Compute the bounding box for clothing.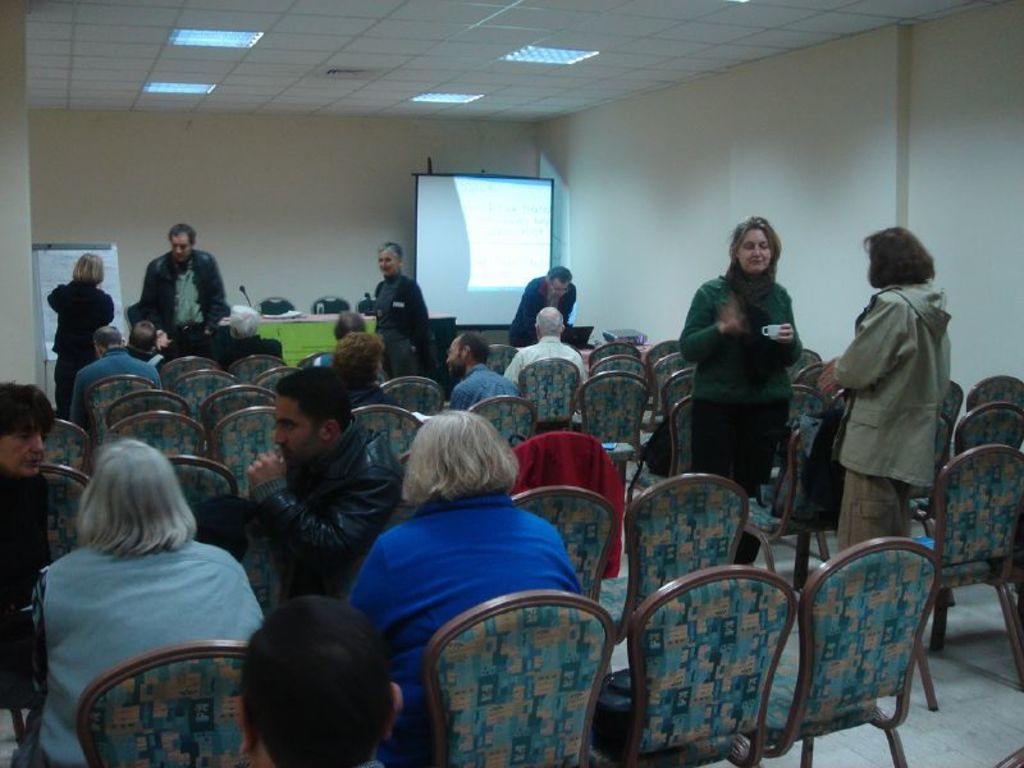
select_region(72, 347, 165, 421).
